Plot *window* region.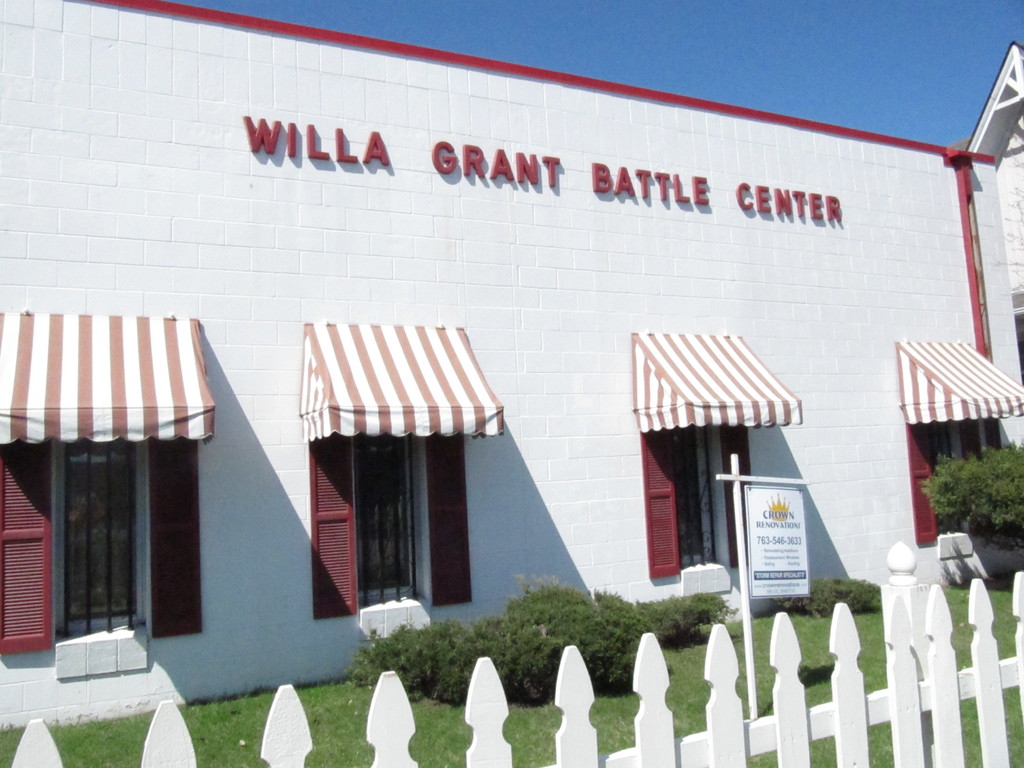
Plotted at Rect(300, 401, 457, 628).
